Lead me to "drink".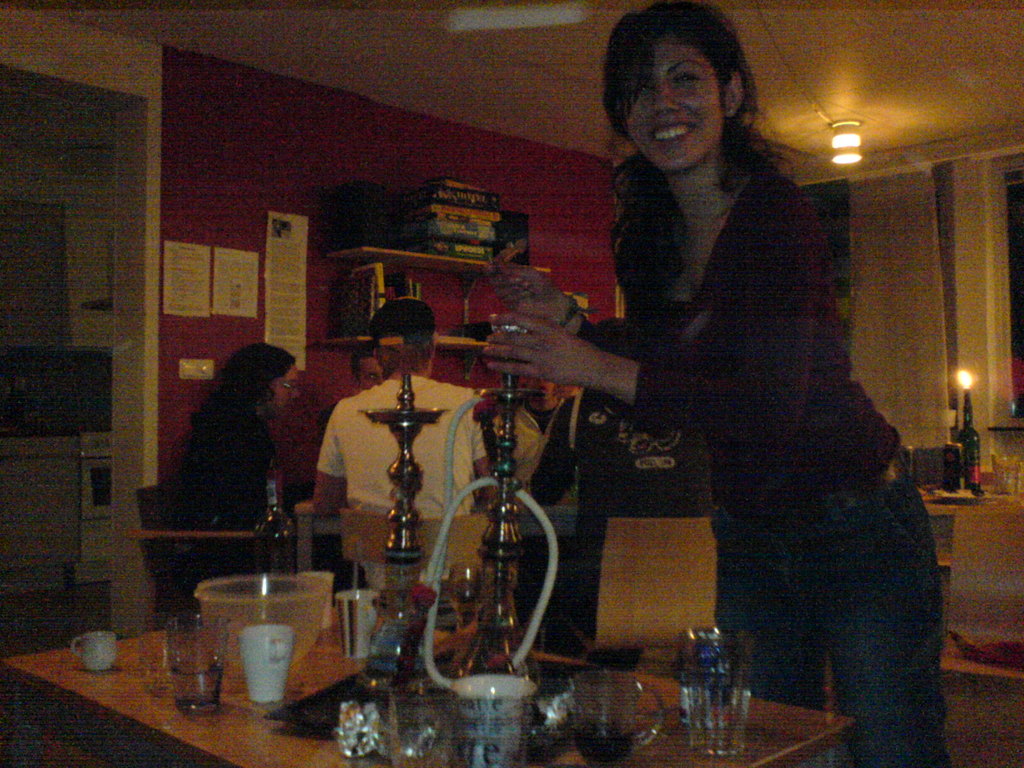
Lead to l=570, t=715, r=635, b=759.
